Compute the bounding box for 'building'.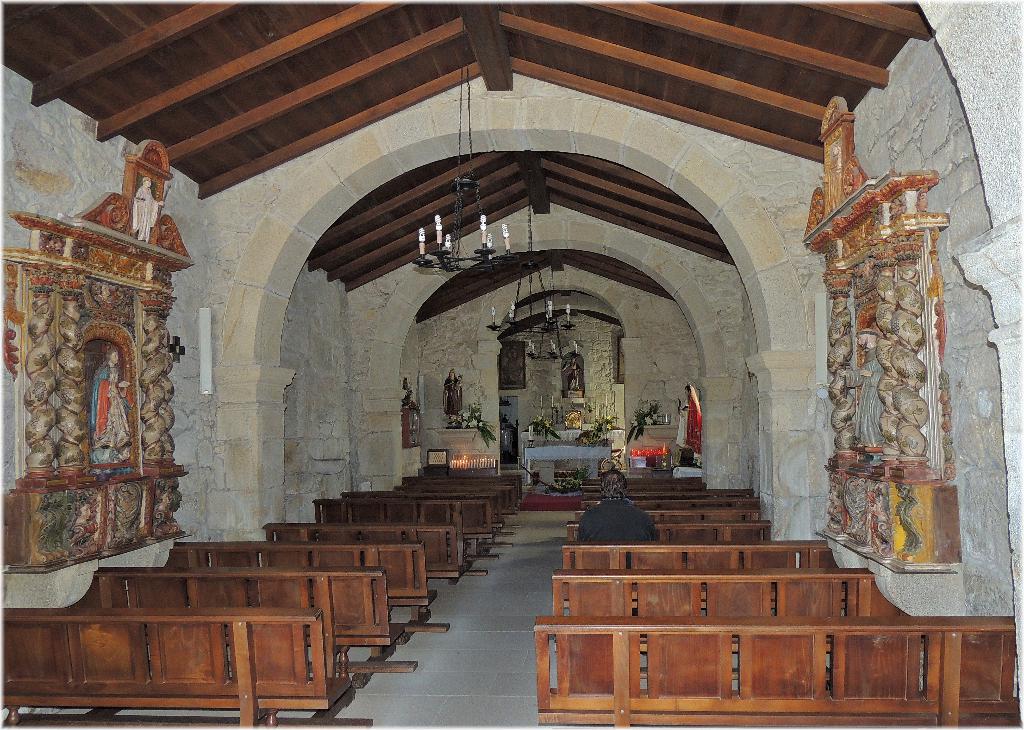
locate(0, 0, 1023, 729).
